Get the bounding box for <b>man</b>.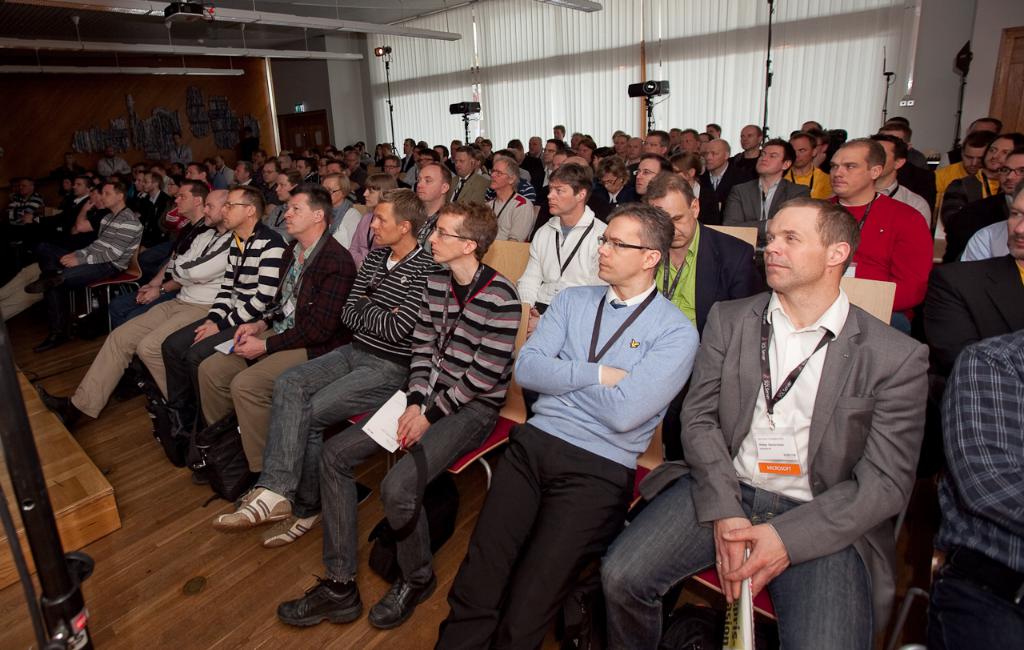
(918,175,1023,406).
